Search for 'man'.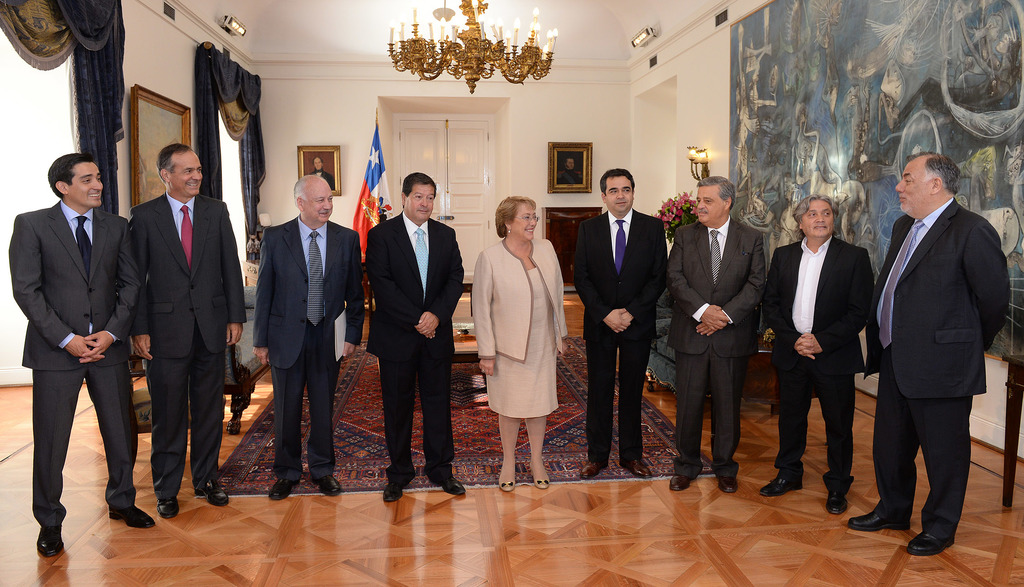
Found at [571,167,669,479].
